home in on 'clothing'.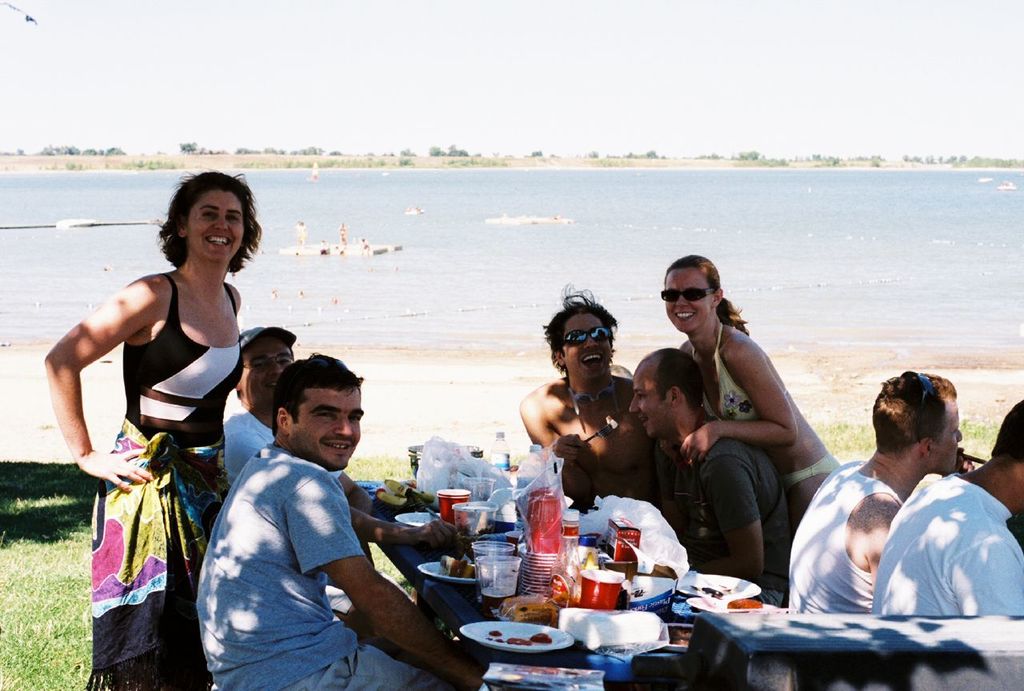
Homed in at {"left": 866, "top": 467, "right": 1023, "bottom": 612}.
